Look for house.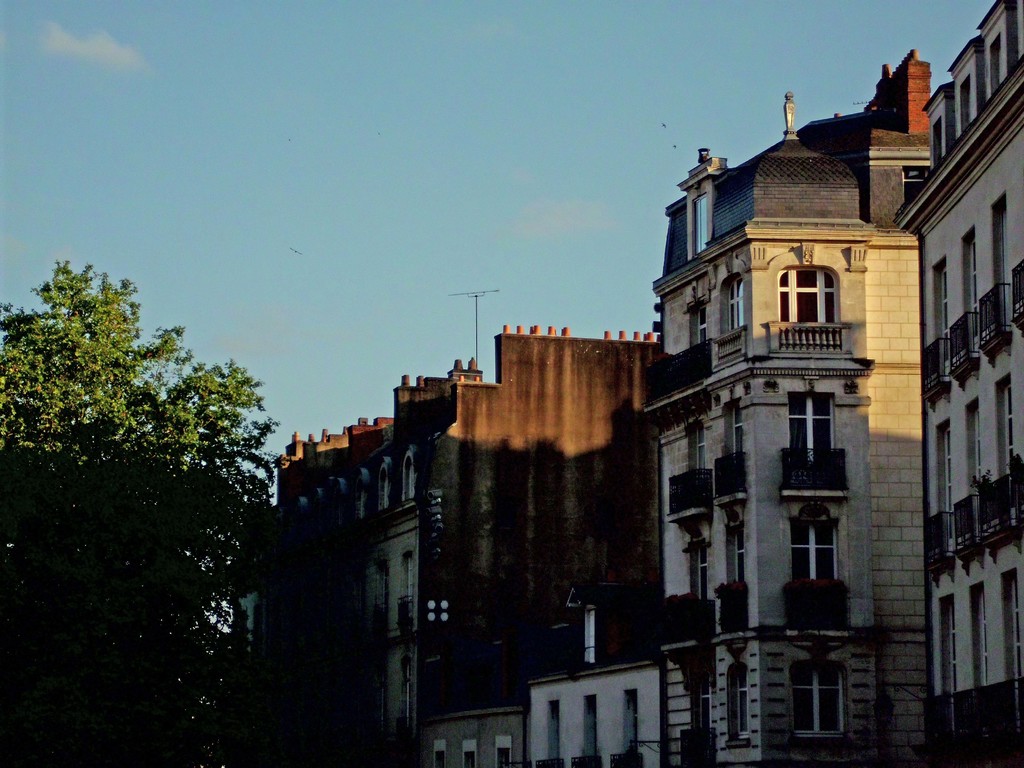
Found: (x1=265, y1=319, x2=662, y2=708).
